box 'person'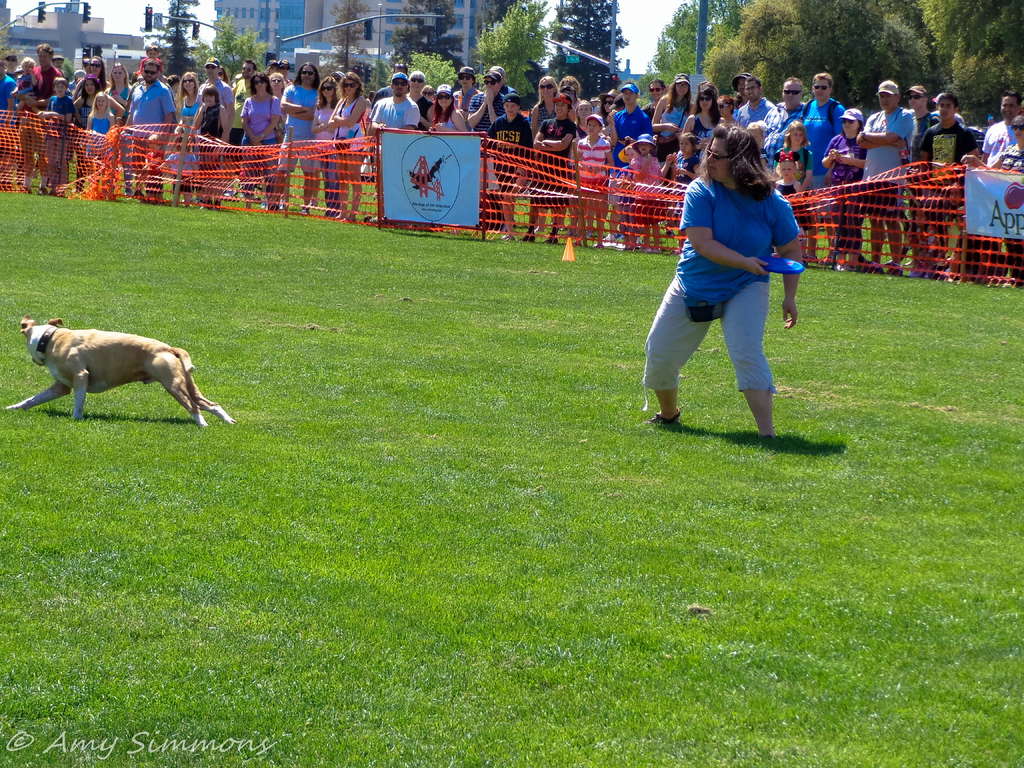
l=376, t=67, r=419, b=182
